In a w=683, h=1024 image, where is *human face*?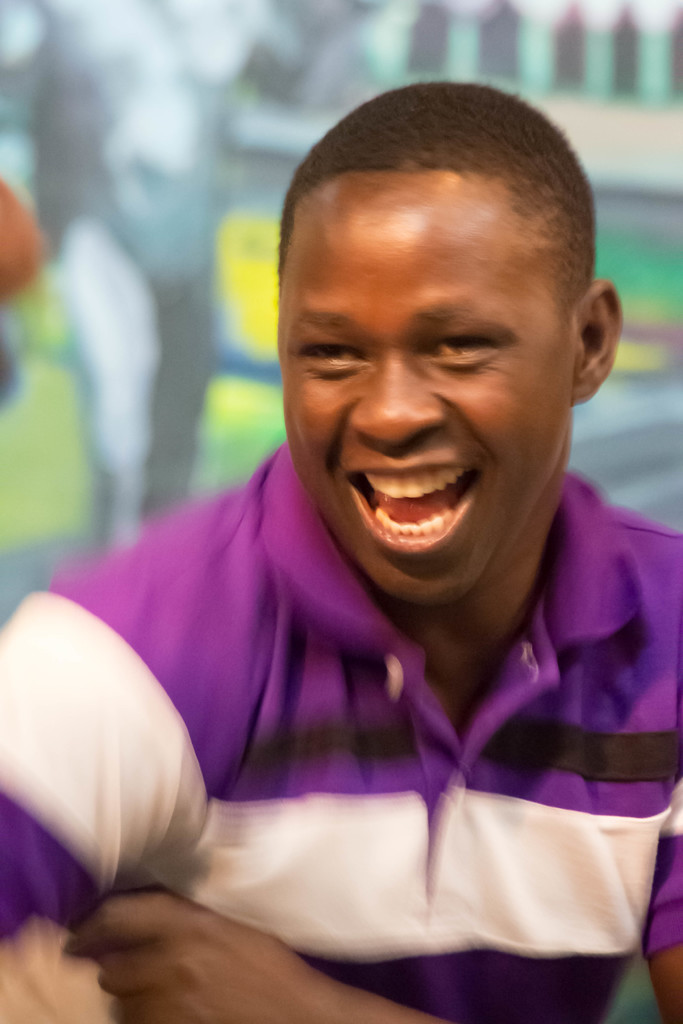
<region>261, 157, 566, 610</region>.
